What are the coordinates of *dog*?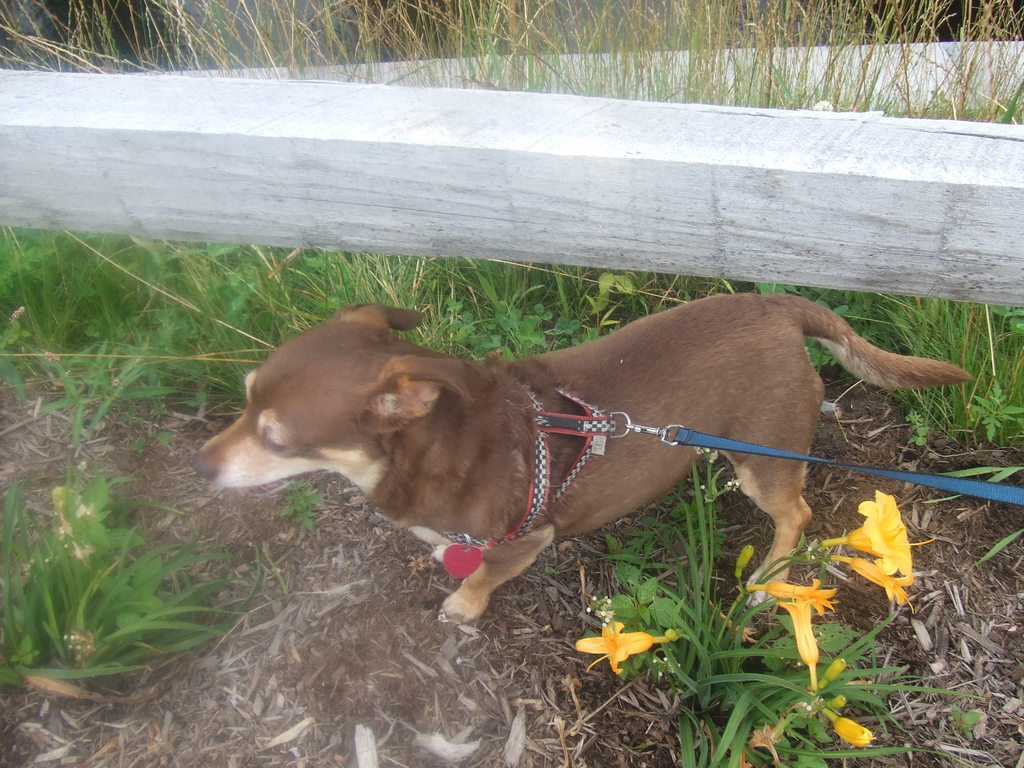
[x1=190, y1=291, x2=977, y2=627].
